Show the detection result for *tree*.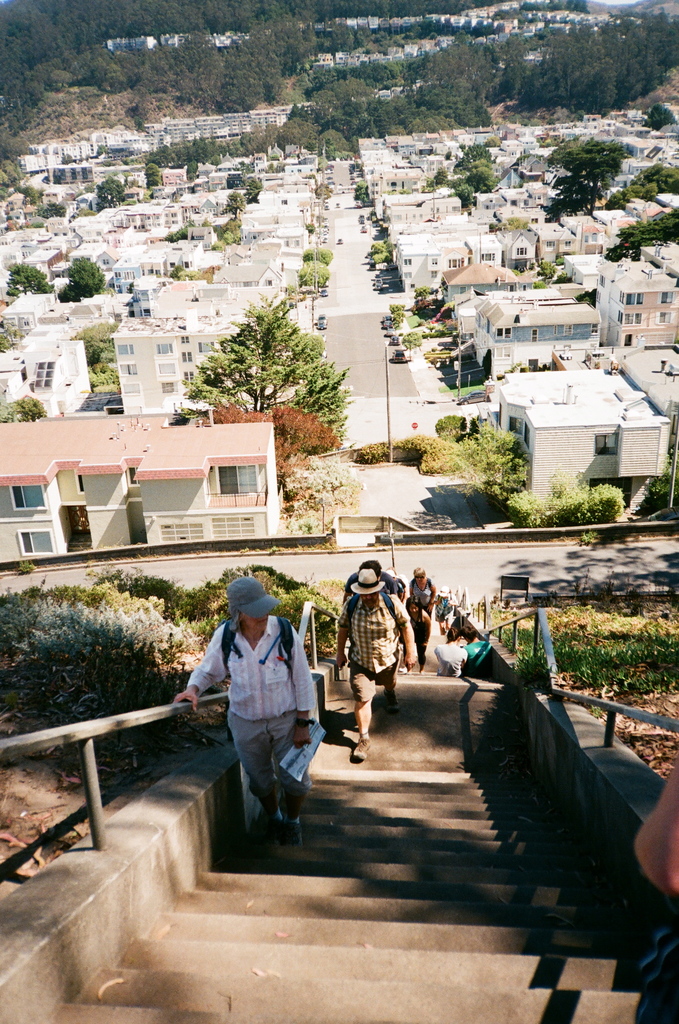
bbox=(86, 365, 120, 394).
